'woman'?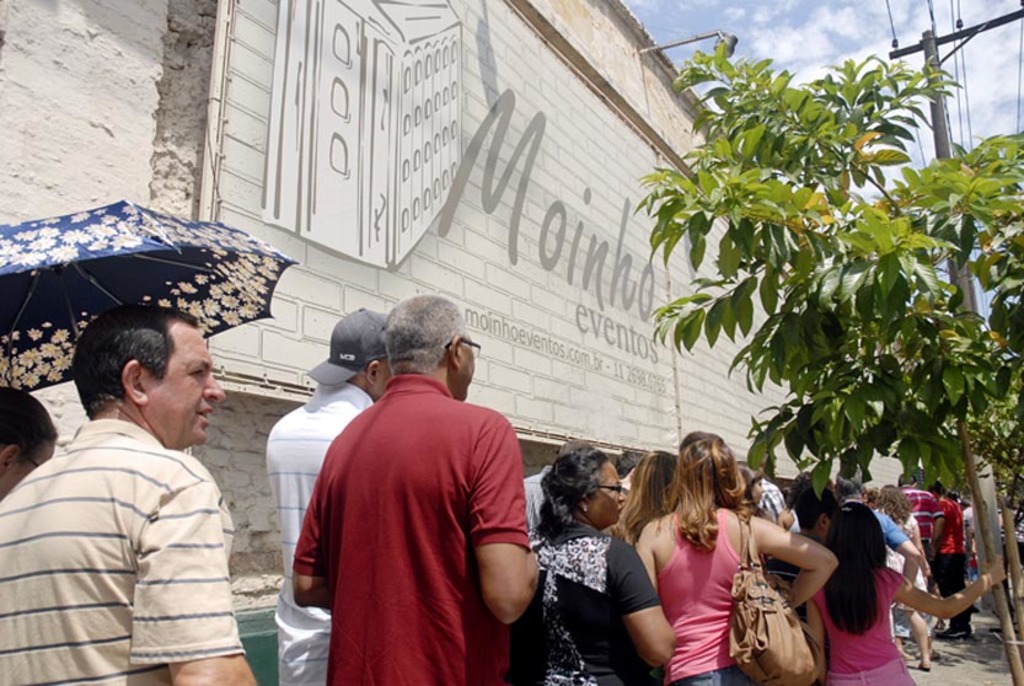
(left=524, top=443, right=677, bottom=685)
